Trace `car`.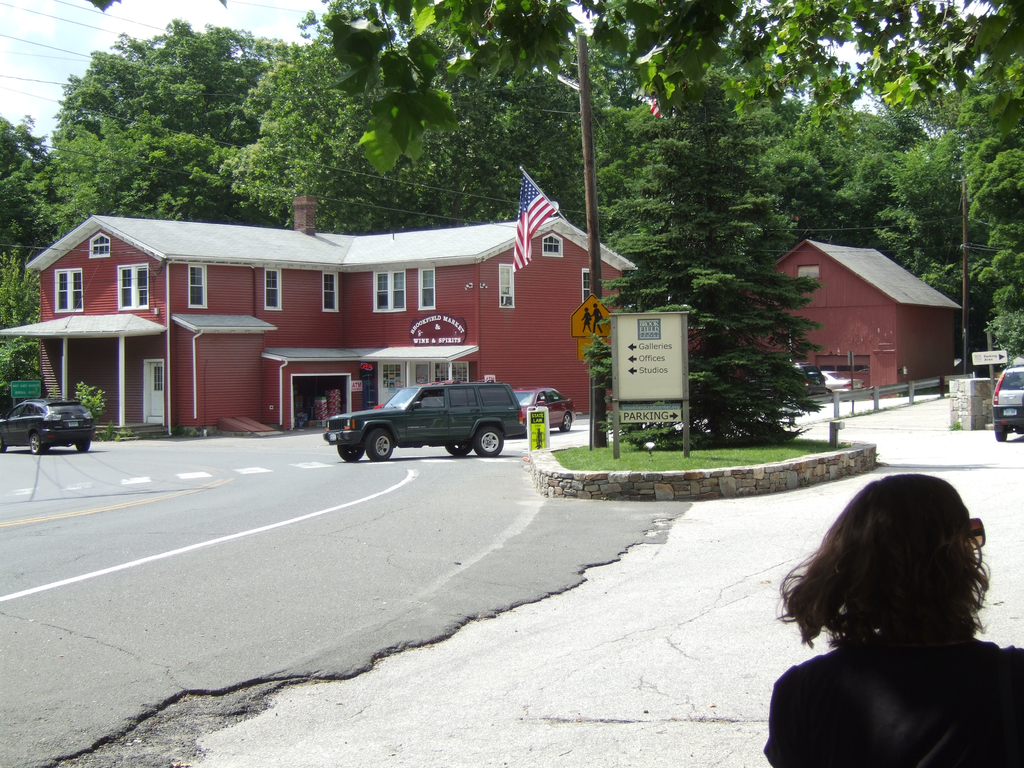
Traced to 513,383,573,434.
